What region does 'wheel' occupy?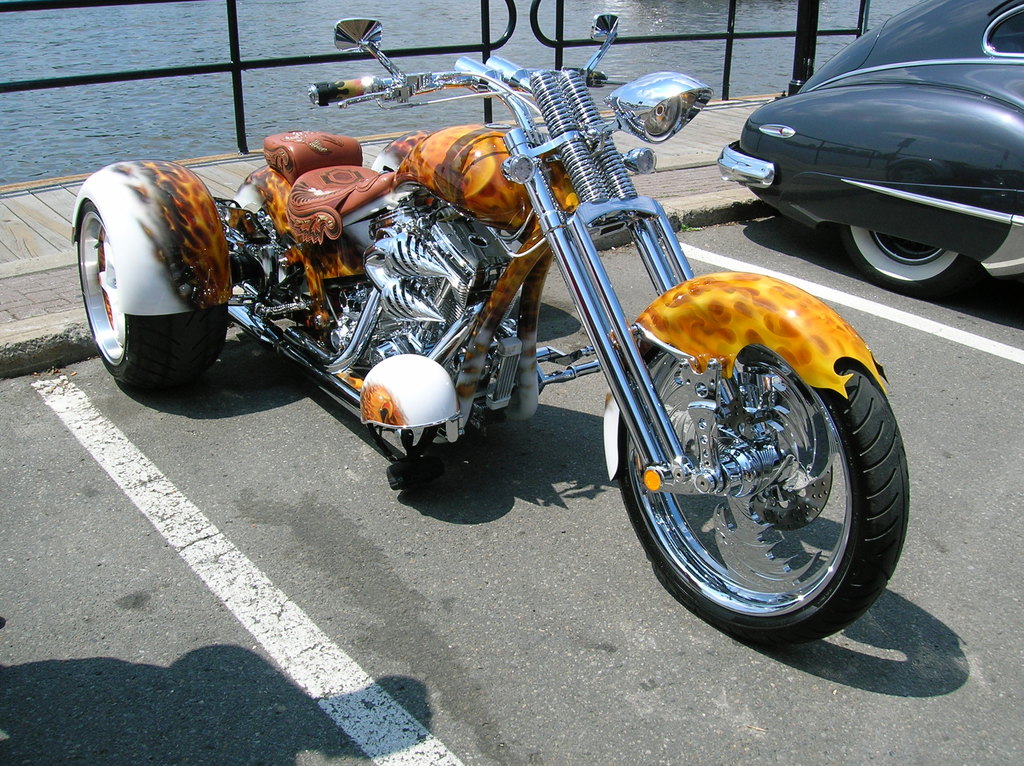
834/219/982/298.
